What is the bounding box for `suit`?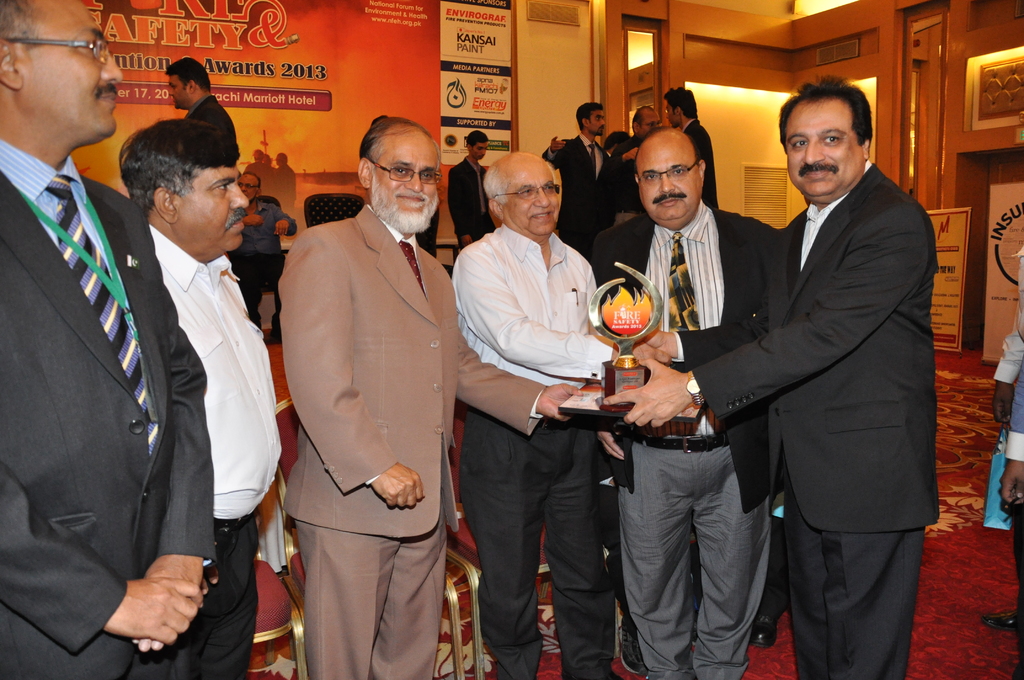
{"left": 540, "top": 129, "right": 614, "bottom": 257}.
